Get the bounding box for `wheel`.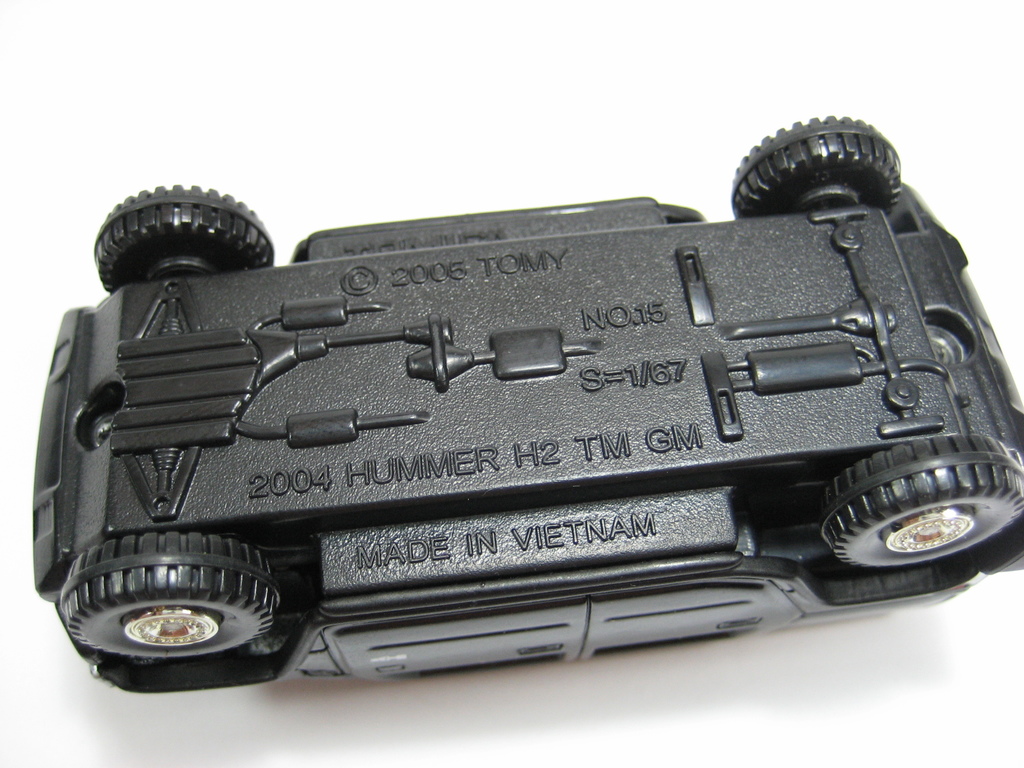
[819,435,1023,568].
